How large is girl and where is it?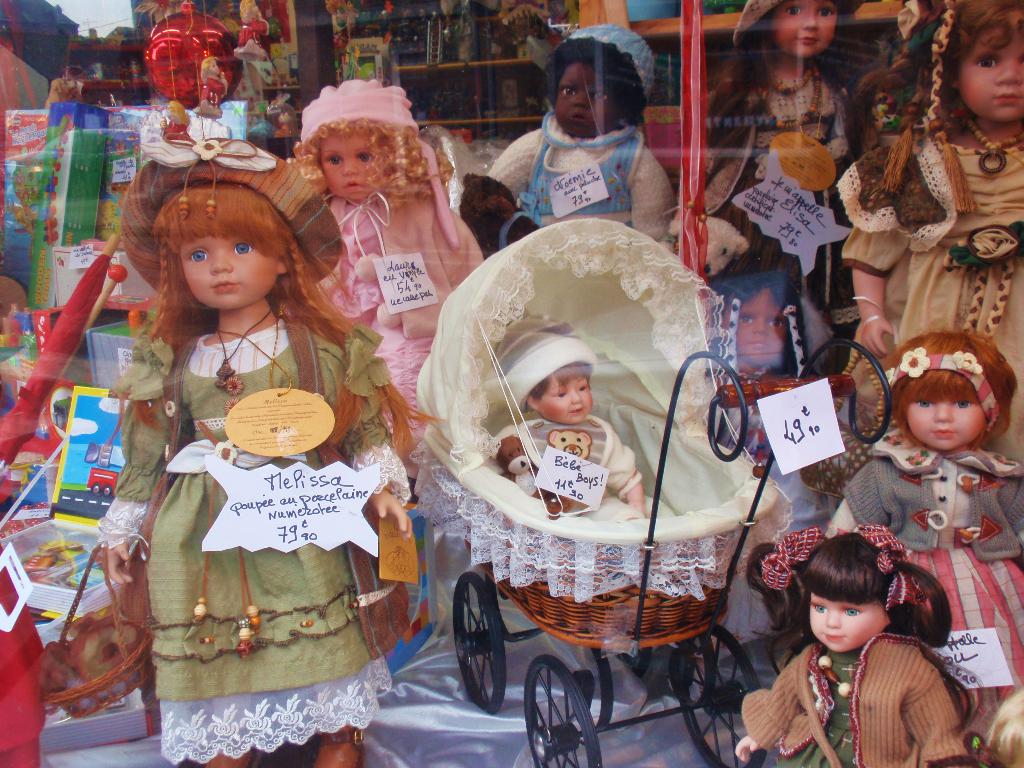
Bounding box: <box>831,1,1023,468</box>.
